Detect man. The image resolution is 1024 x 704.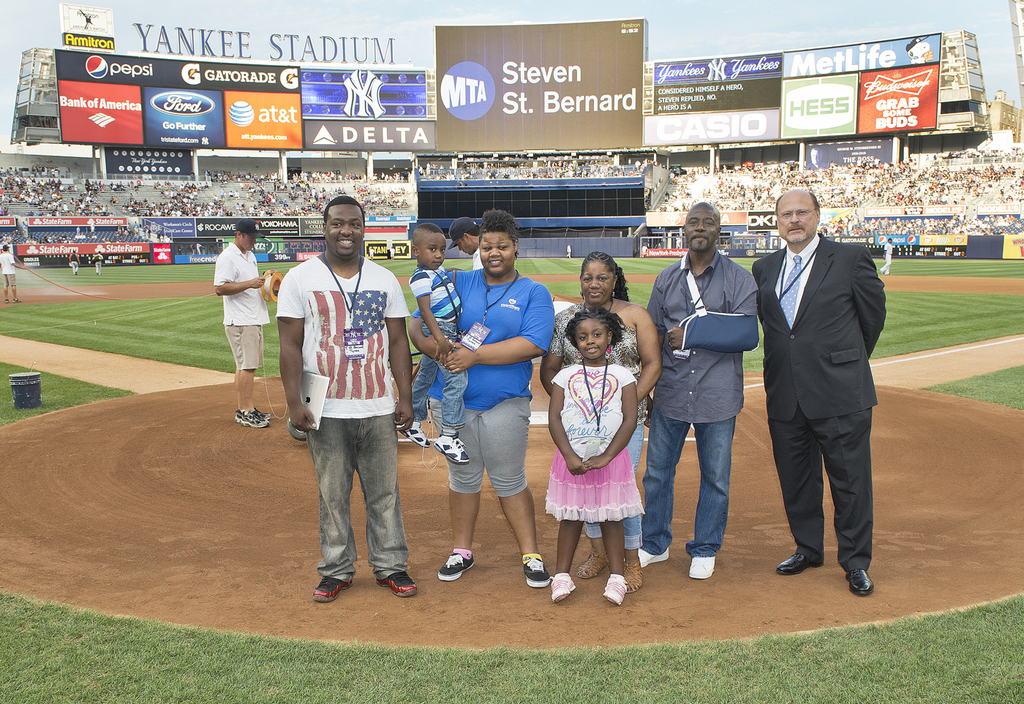
(x1=650, y1=207, x2=761, y2=566).
